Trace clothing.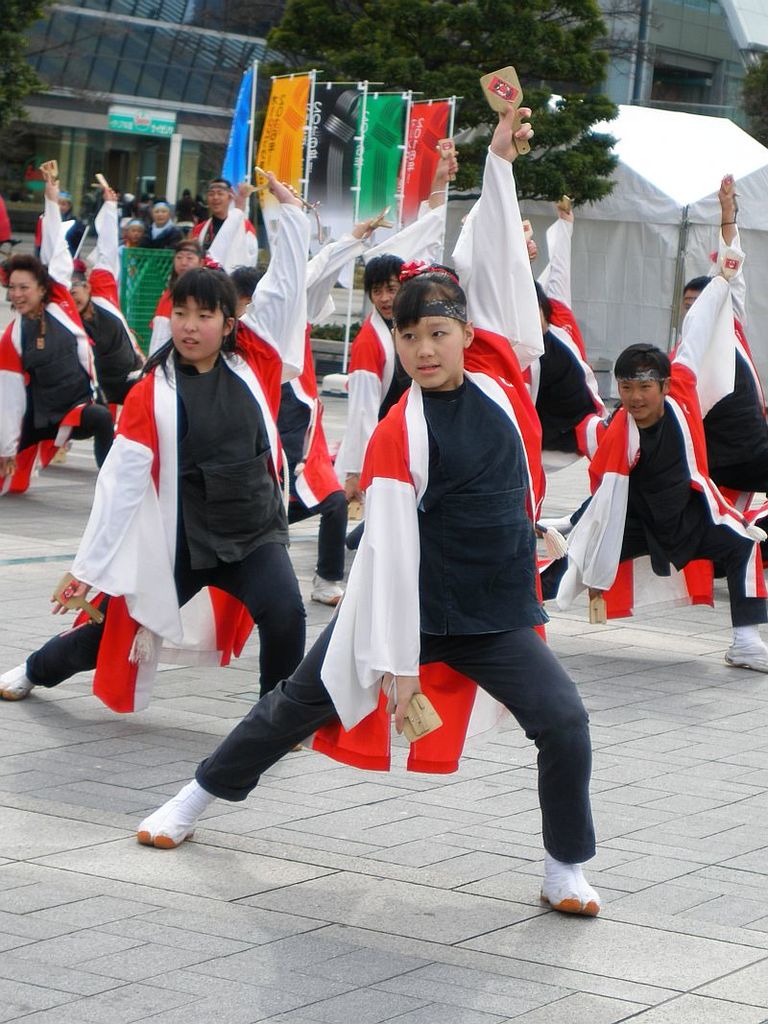
Traced to locate(537, 236, 767, 634).
